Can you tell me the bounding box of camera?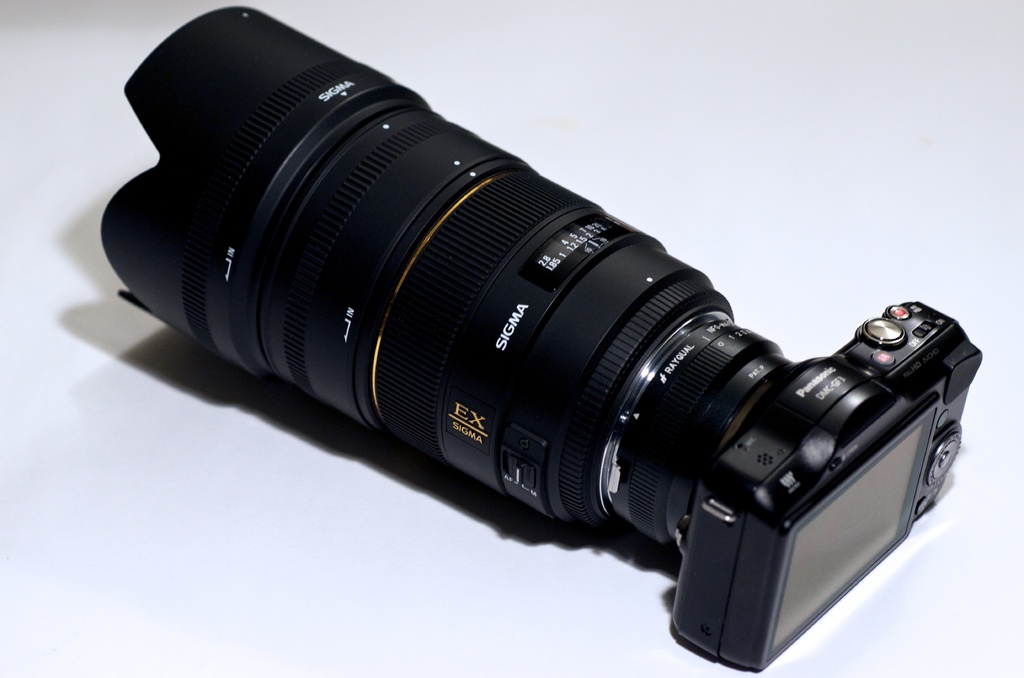
rect(97, 6, 985, 671).
